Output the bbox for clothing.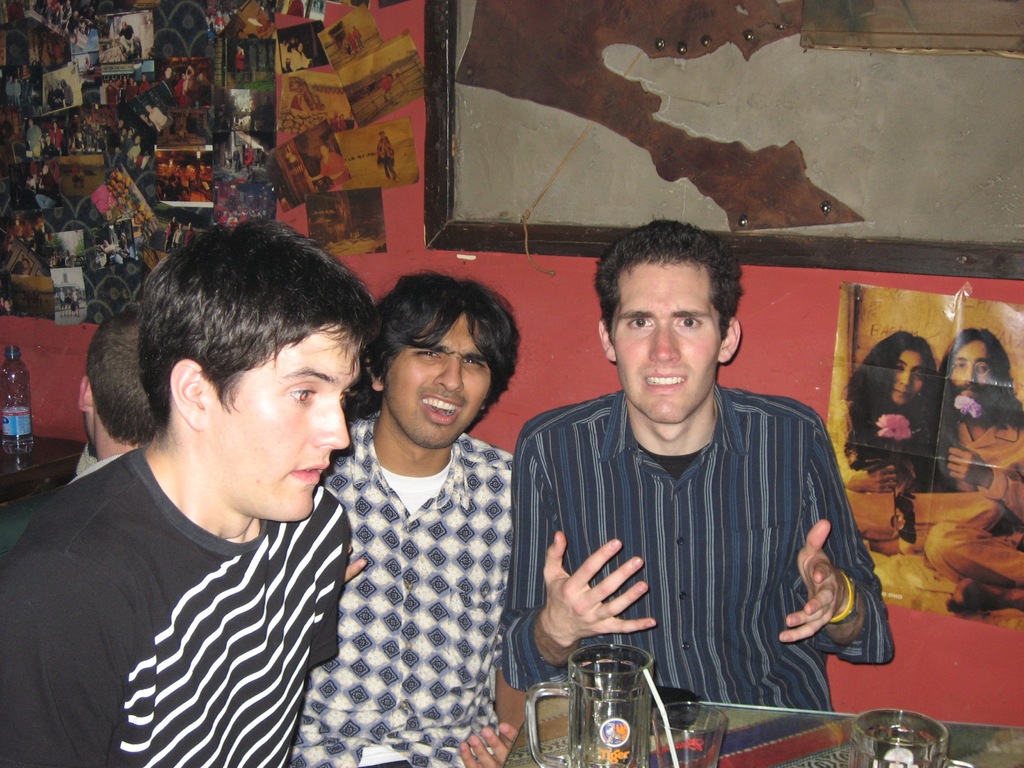
[289,47,311,70].
